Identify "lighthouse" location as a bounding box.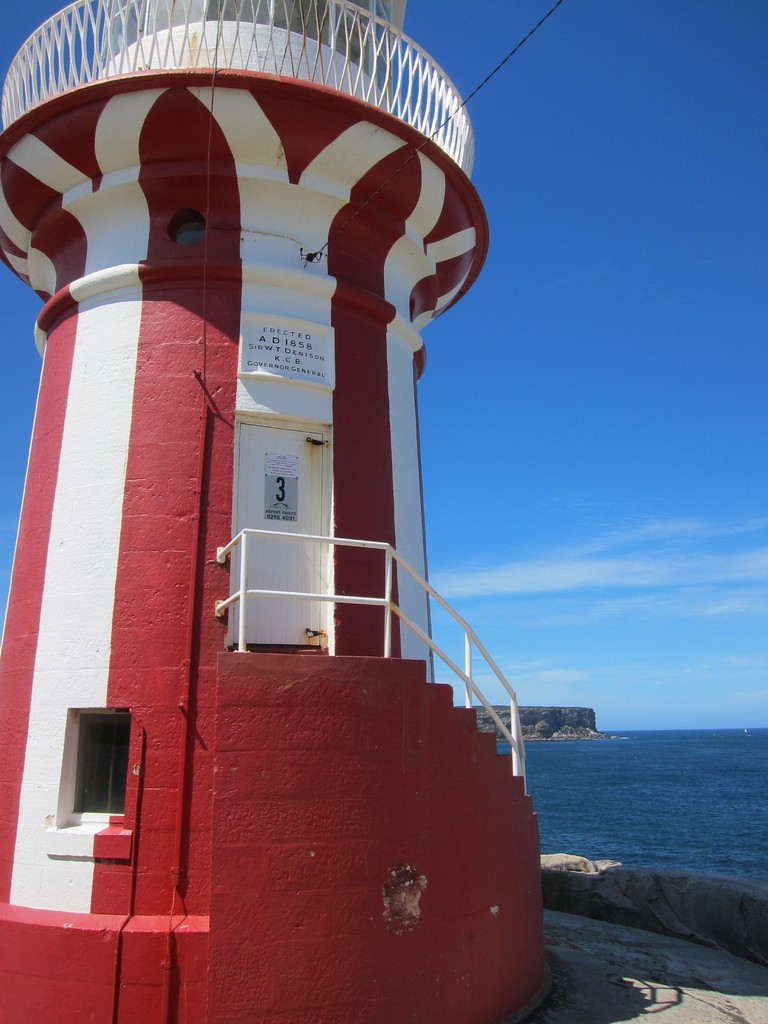
region(0, 0, 490, 1023).
